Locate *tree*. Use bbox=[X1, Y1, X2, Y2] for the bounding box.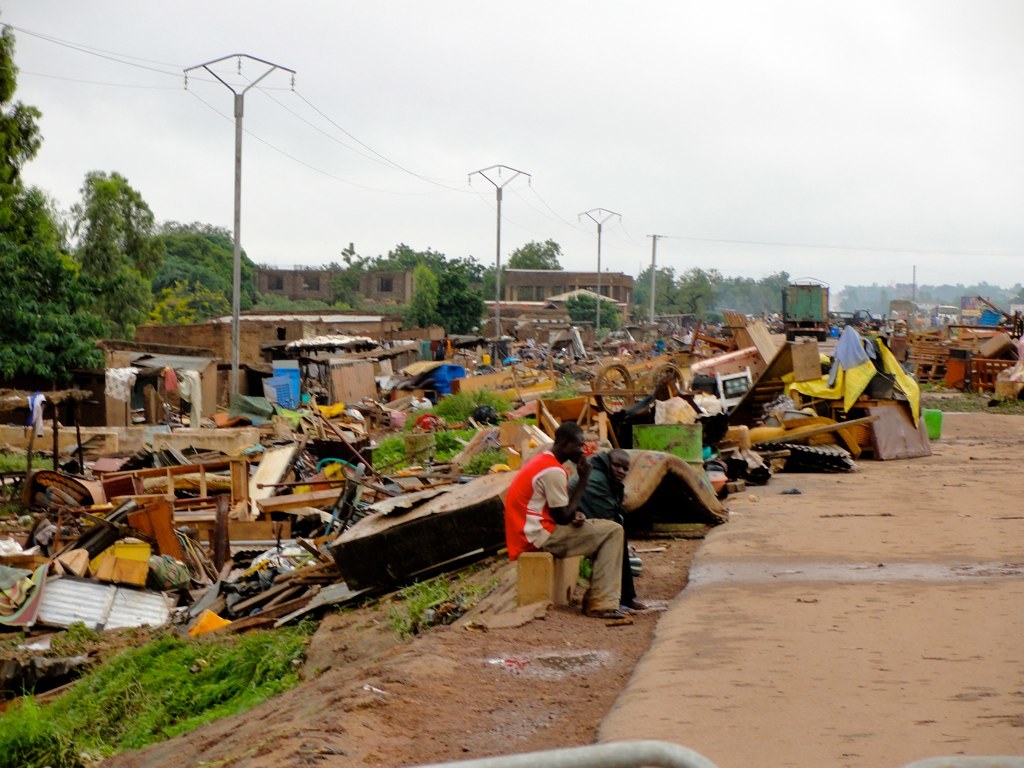
bbox=[614, 268, 662, 326].
